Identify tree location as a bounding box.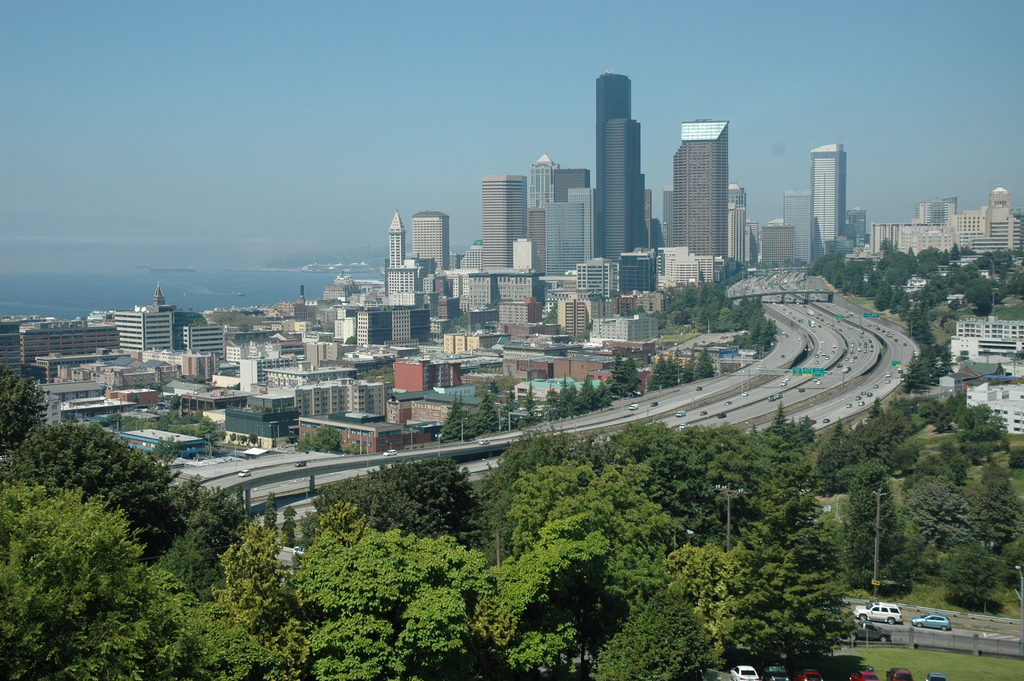
(left=503, top=385, right=521, bottom=430).
